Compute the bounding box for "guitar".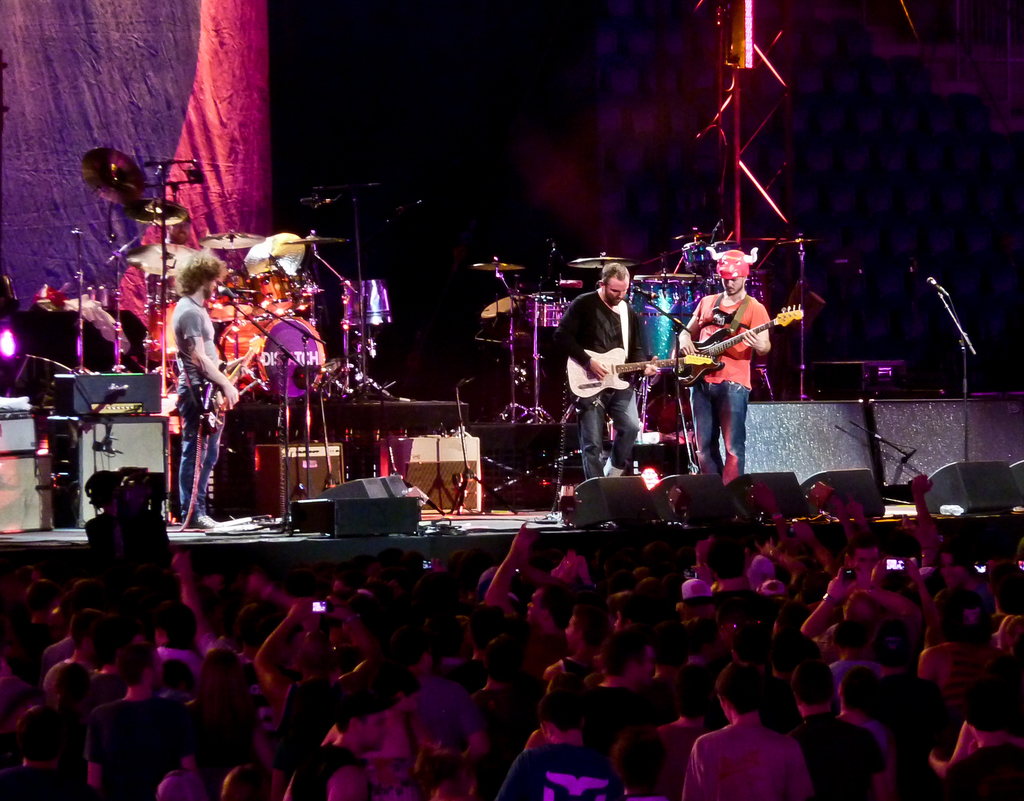
Rect(188, 336, 265, 414).
